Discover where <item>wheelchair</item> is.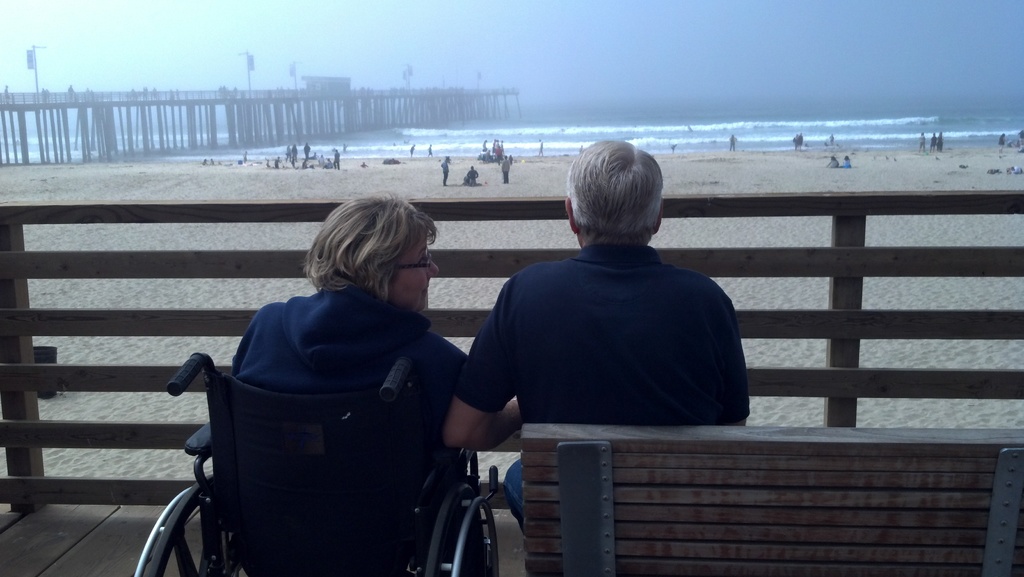
Discovered at x1=131 y1=350 x2=499 y2=576.
